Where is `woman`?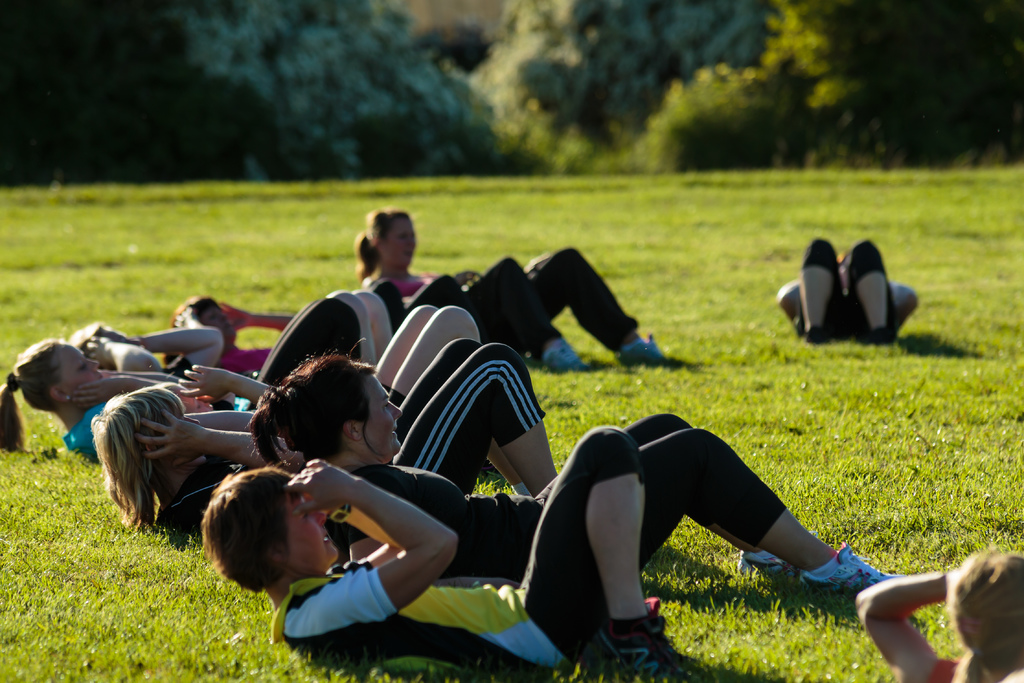
[780,236,918,345].
